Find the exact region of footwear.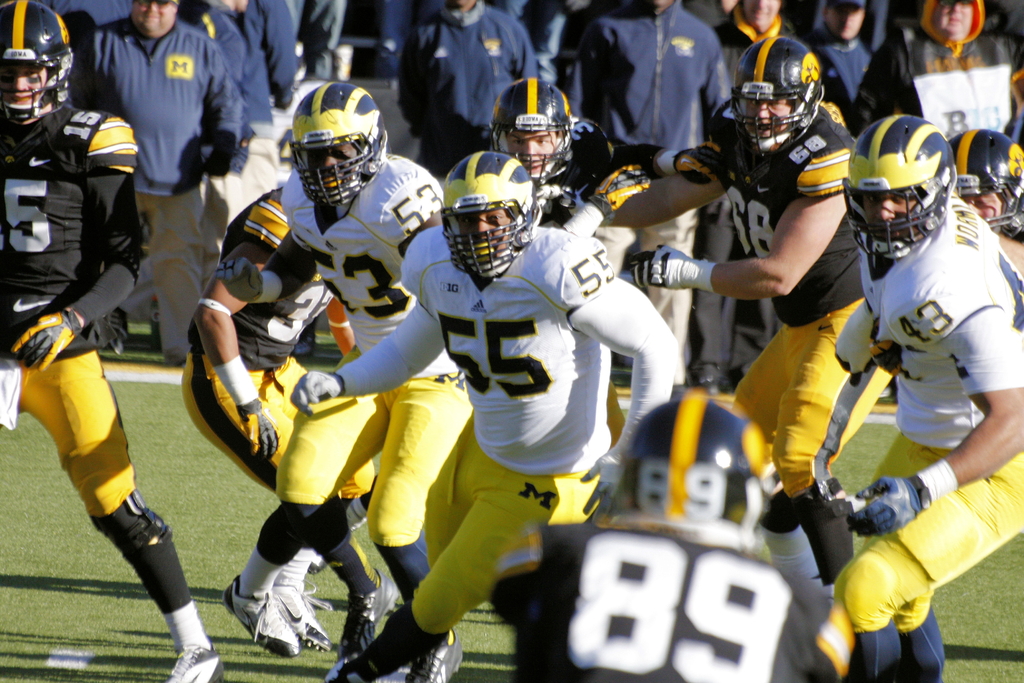
Exact region: [271, 580, 335, 657].
